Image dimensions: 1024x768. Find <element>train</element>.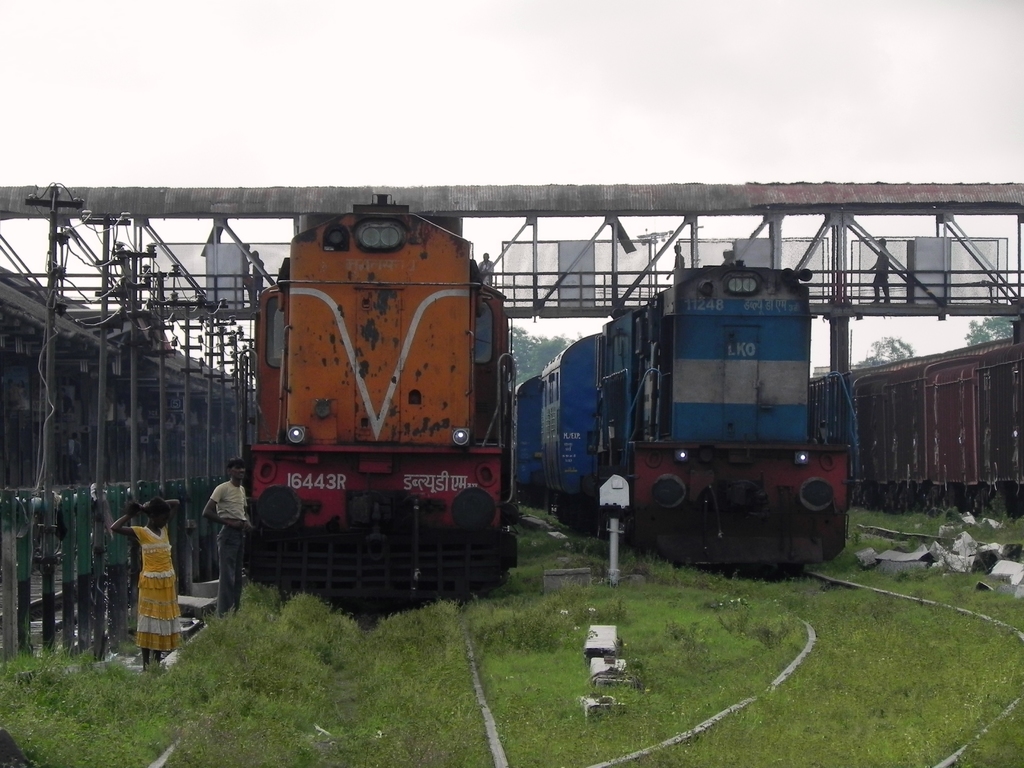
<bbox>231, 183, 525, 604</bbox>.
